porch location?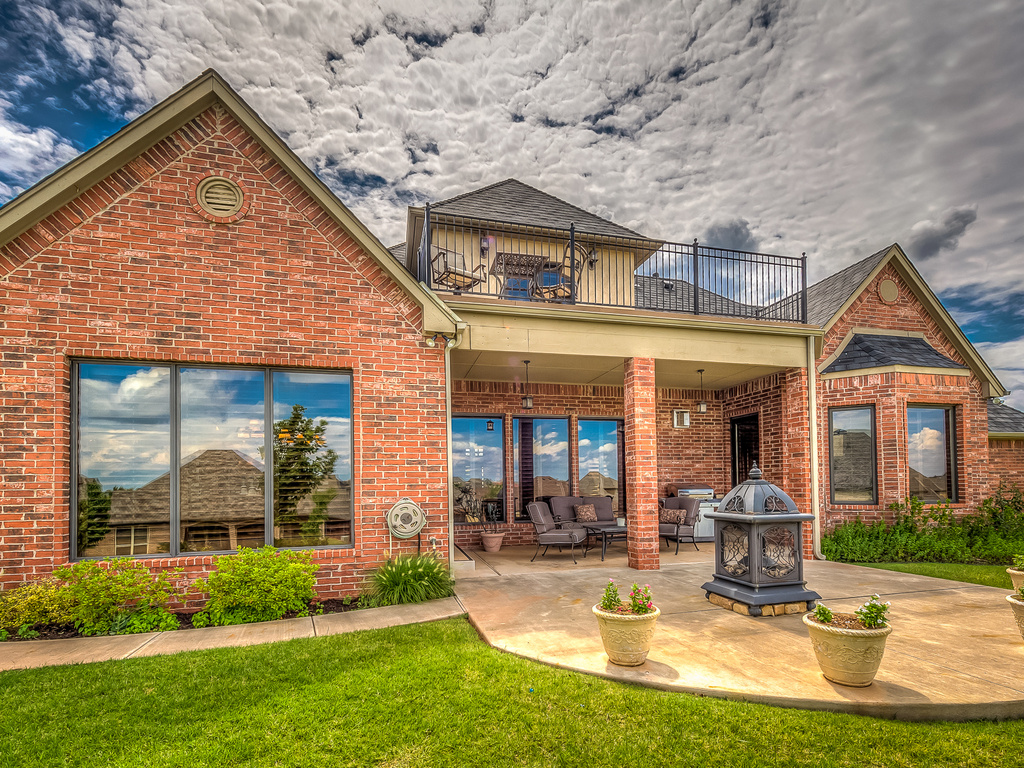
412,200,810,319
